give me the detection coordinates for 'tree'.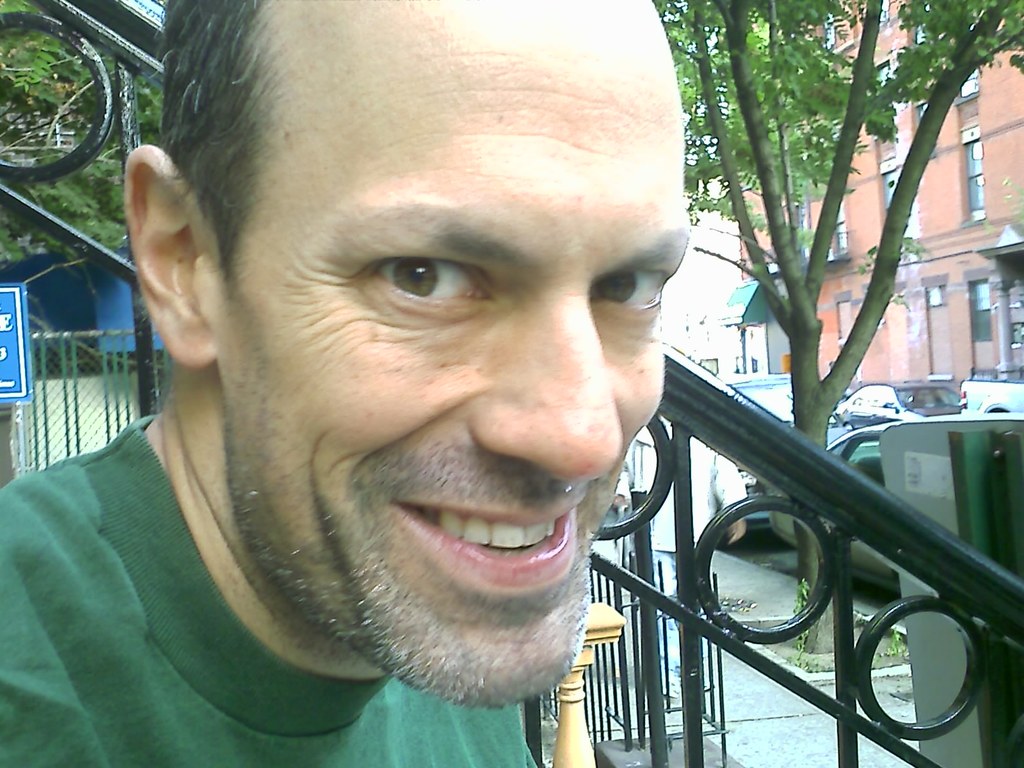
crop(0, 0, 166, 311).
